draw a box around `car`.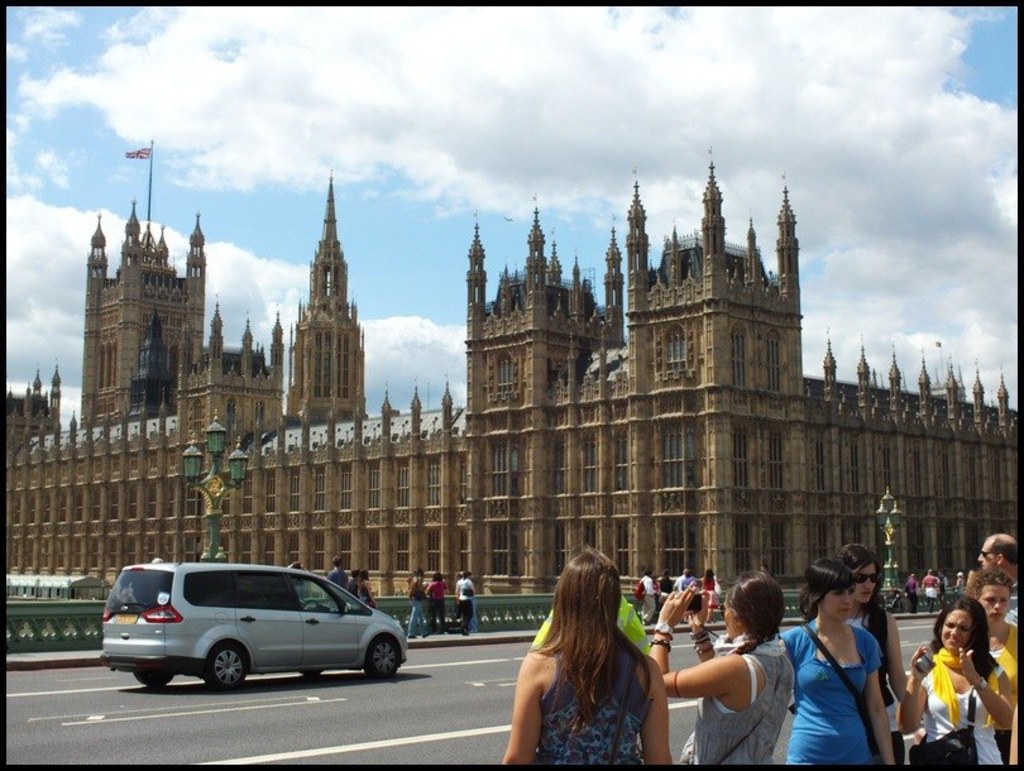
x1=100, y1=571, x2=399, y2=699.
